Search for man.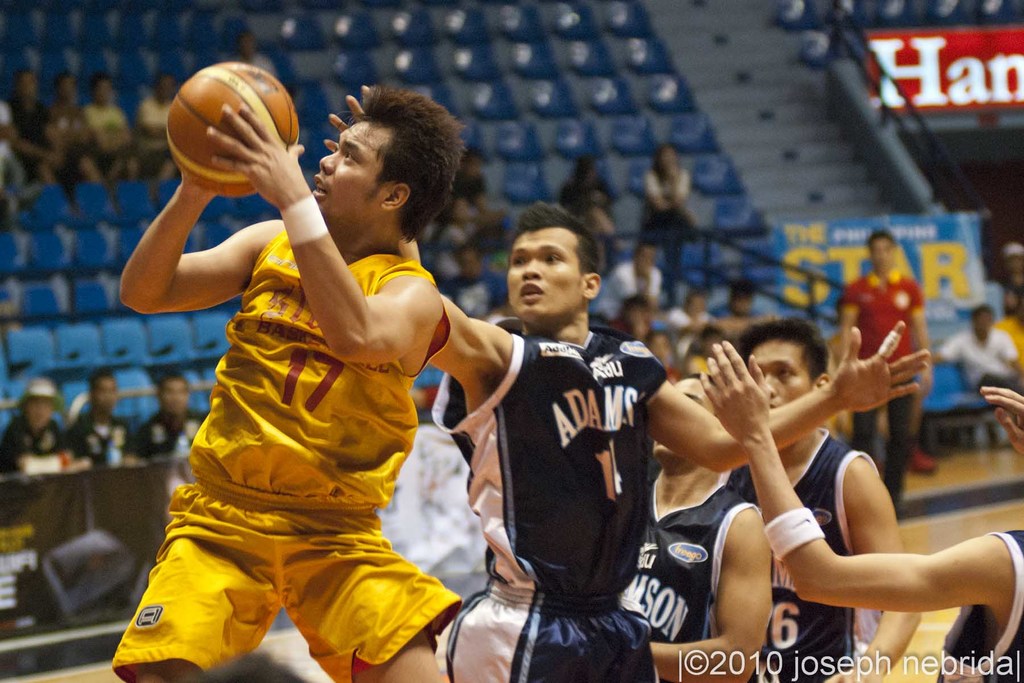
Found at [129,368,211,462].
